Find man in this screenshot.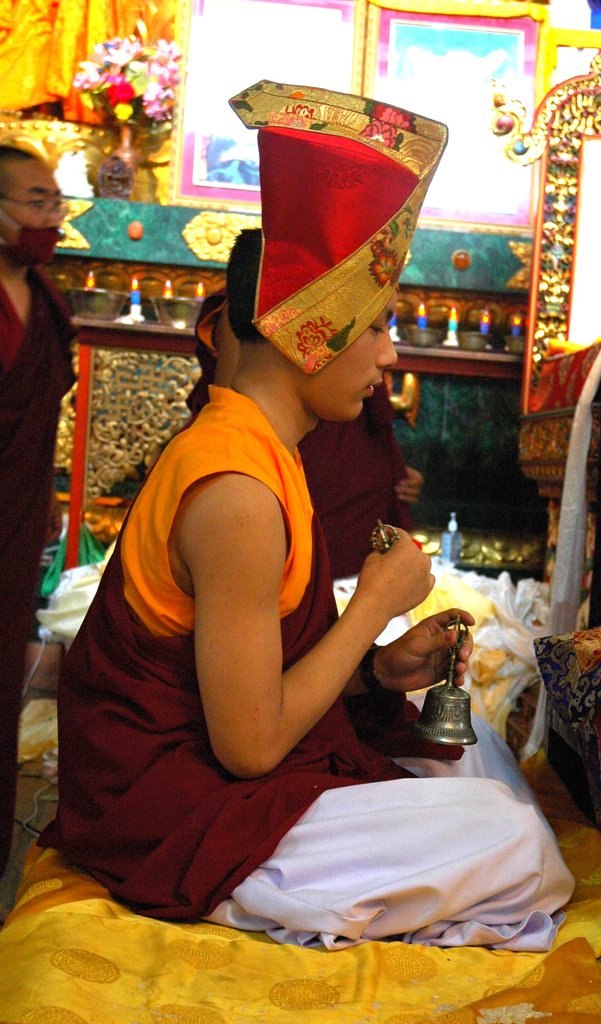
The bounding box for man is [0, 147, 72, 849].
